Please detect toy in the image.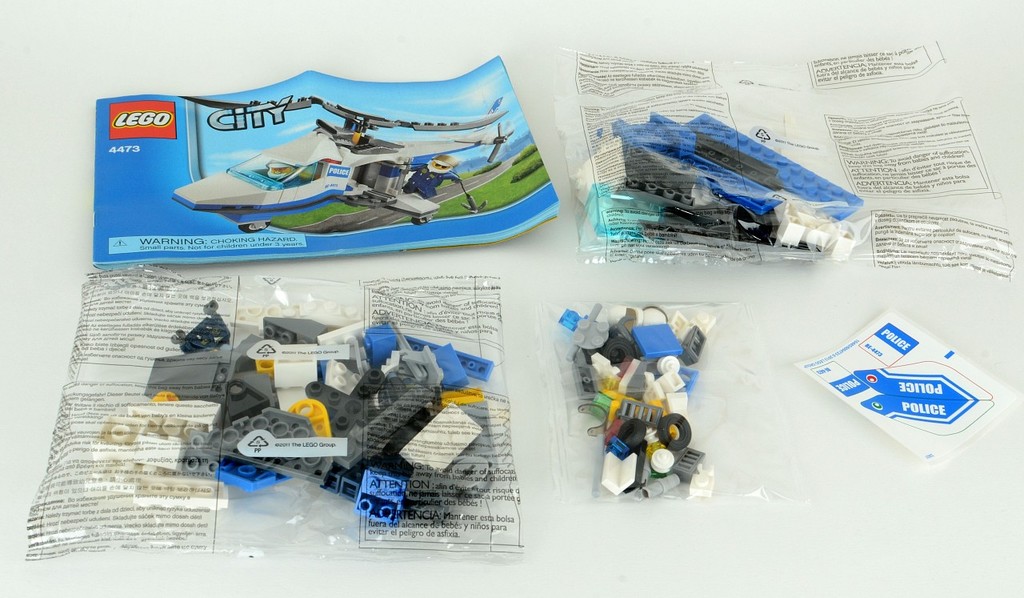
{"x1": 173, "y1": 91, "x2": 514, "y2": 233}.
